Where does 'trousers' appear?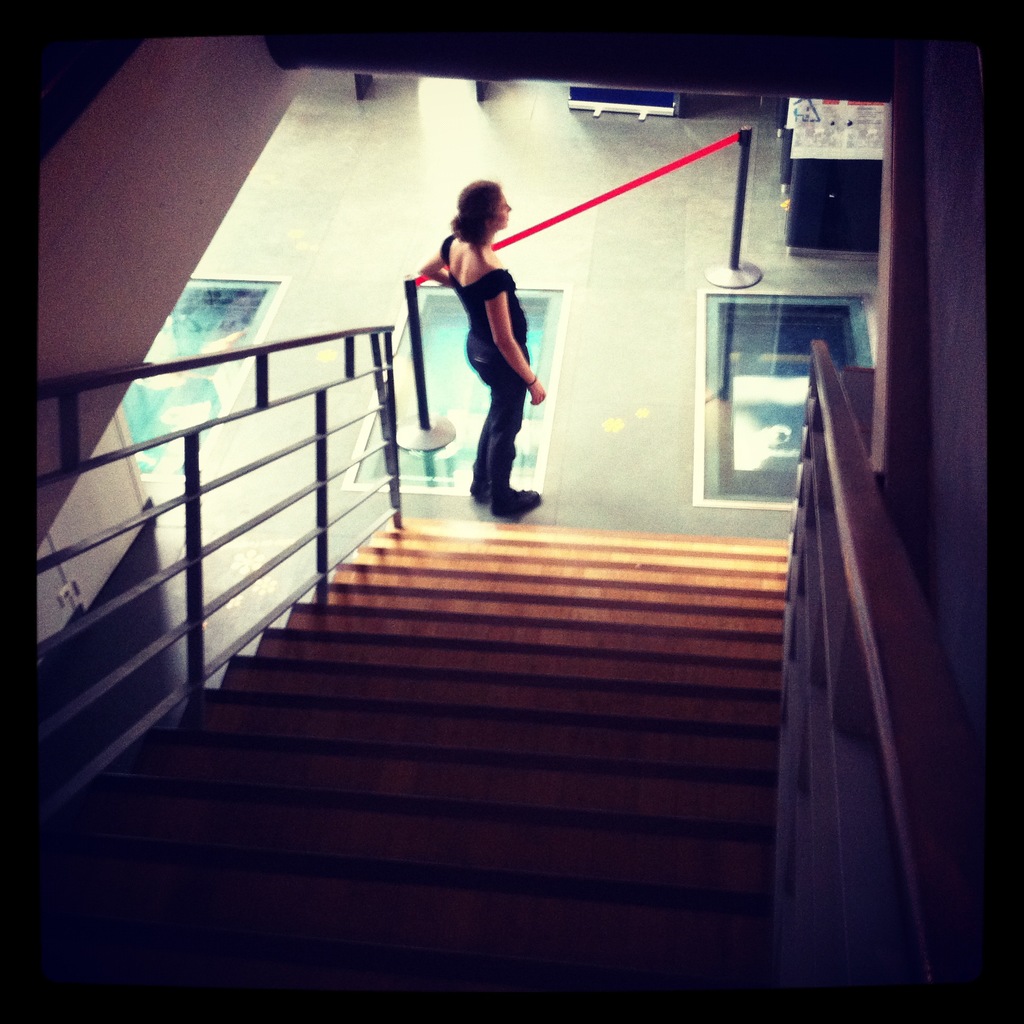
Appears at 467:332:522:493.
